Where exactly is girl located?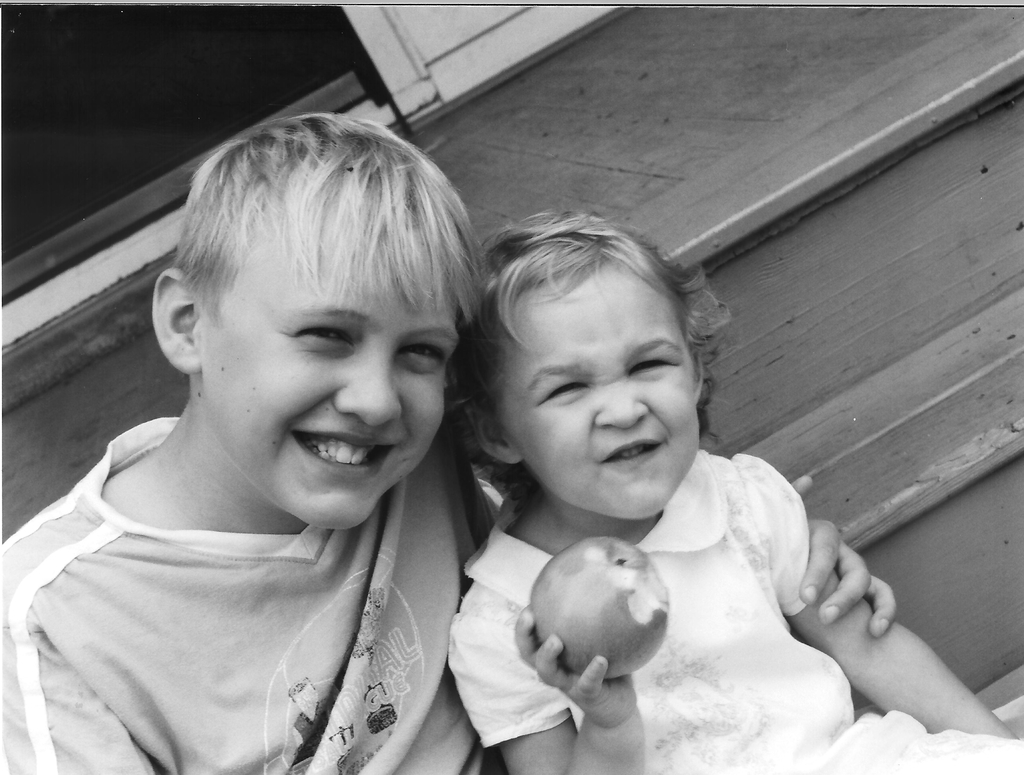
Its bounding box is [447, 211, 1023, 774].
